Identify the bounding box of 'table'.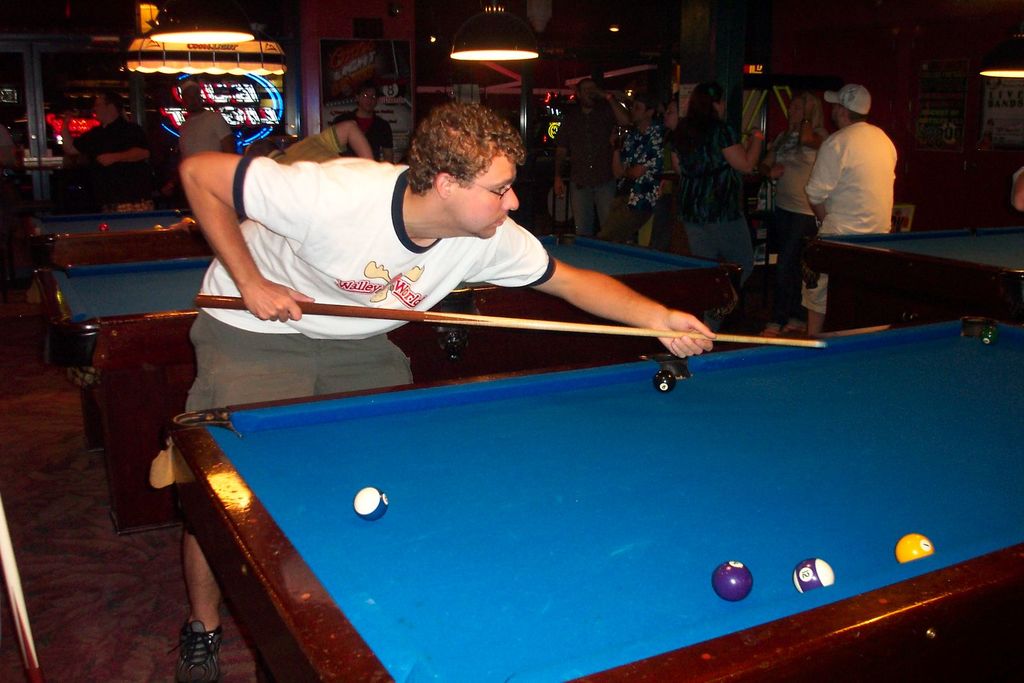
box(797, 227, 1023, 333).
